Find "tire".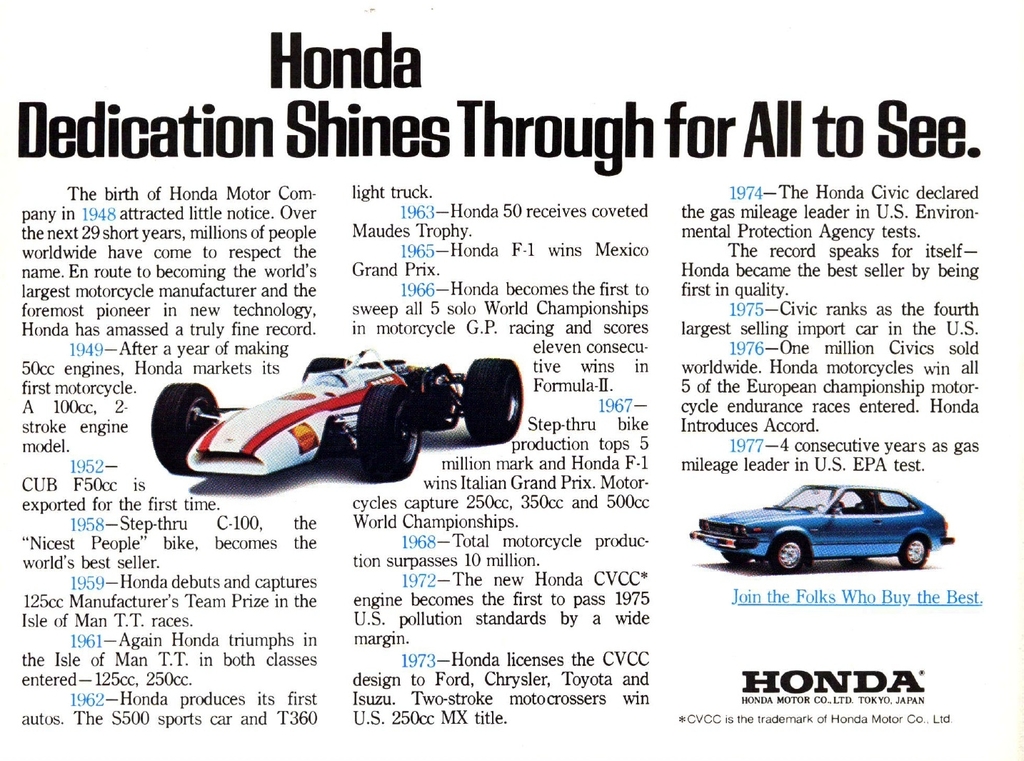
726:554:749:564.
